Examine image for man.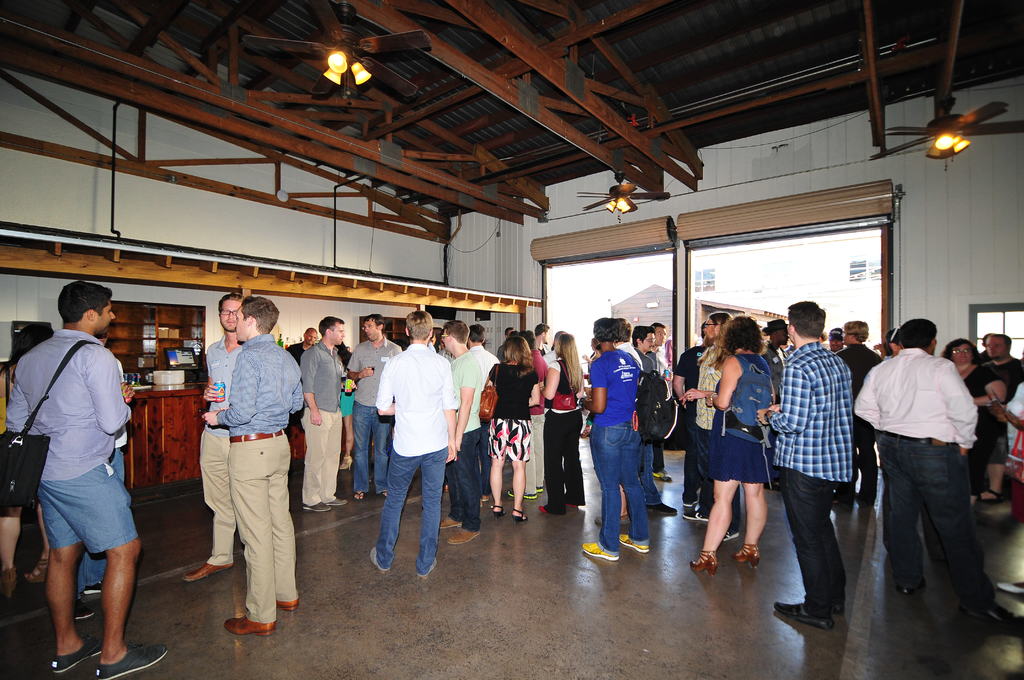
Examination result: <box>756,316,790,491</box>.
